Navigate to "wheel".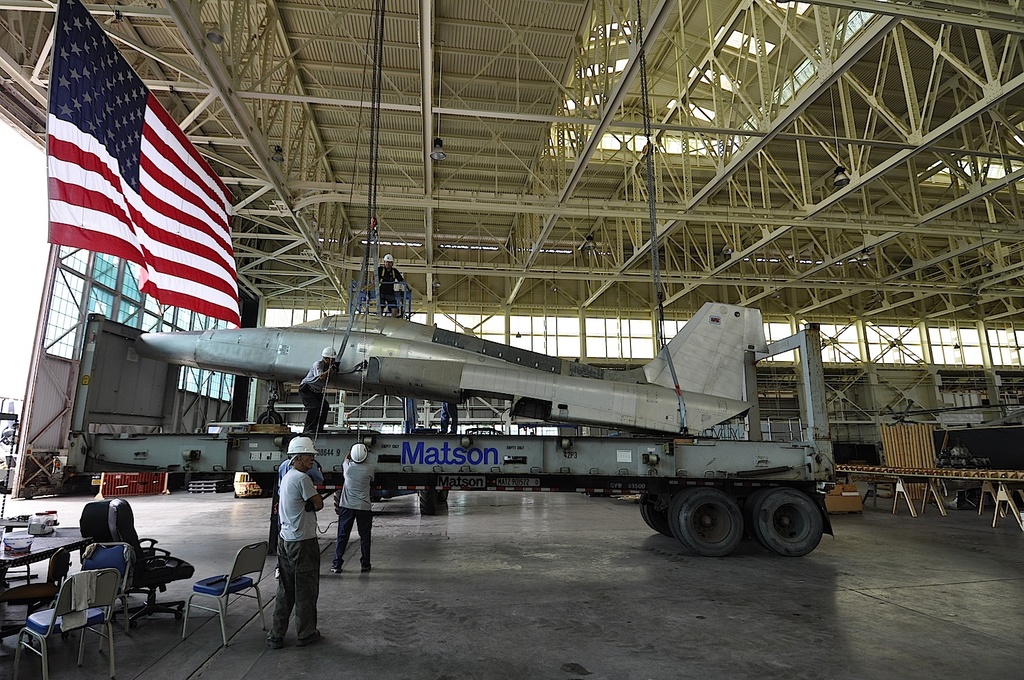
Navigation target: [x1=767, y1=486, x2=831, y2=561].
